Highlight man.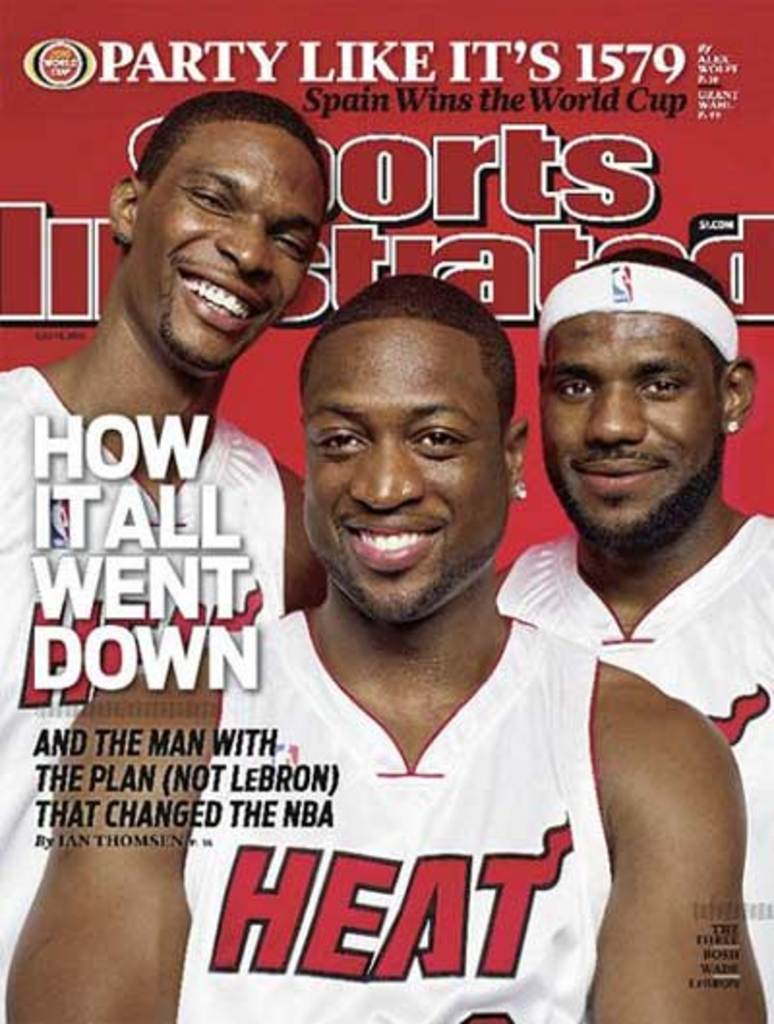
Highlighted region: box(0, 93, 342, 970).
